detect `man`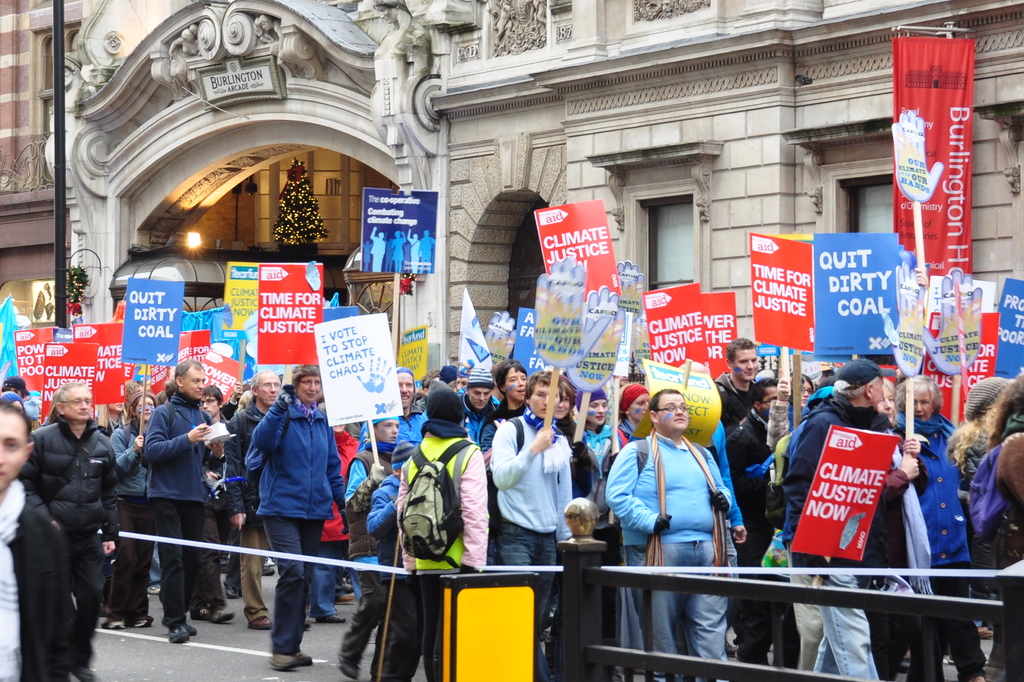
<region>712, 339, 762, 434</region>
